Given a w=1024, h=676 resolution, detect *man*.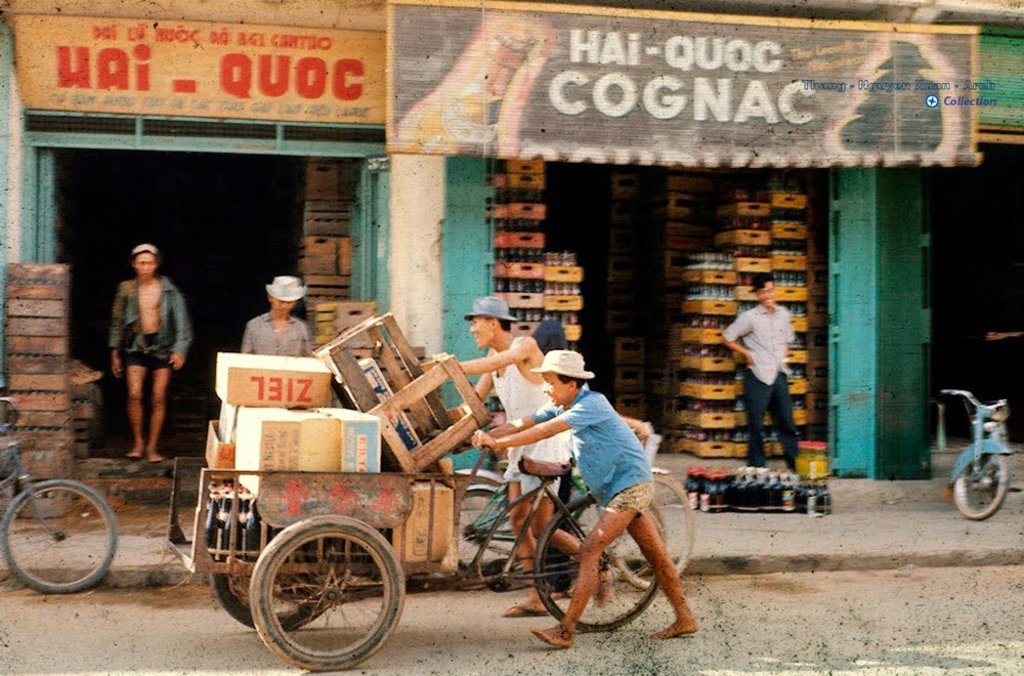
(x1=240, y1=277, x2=328, y2=362).
